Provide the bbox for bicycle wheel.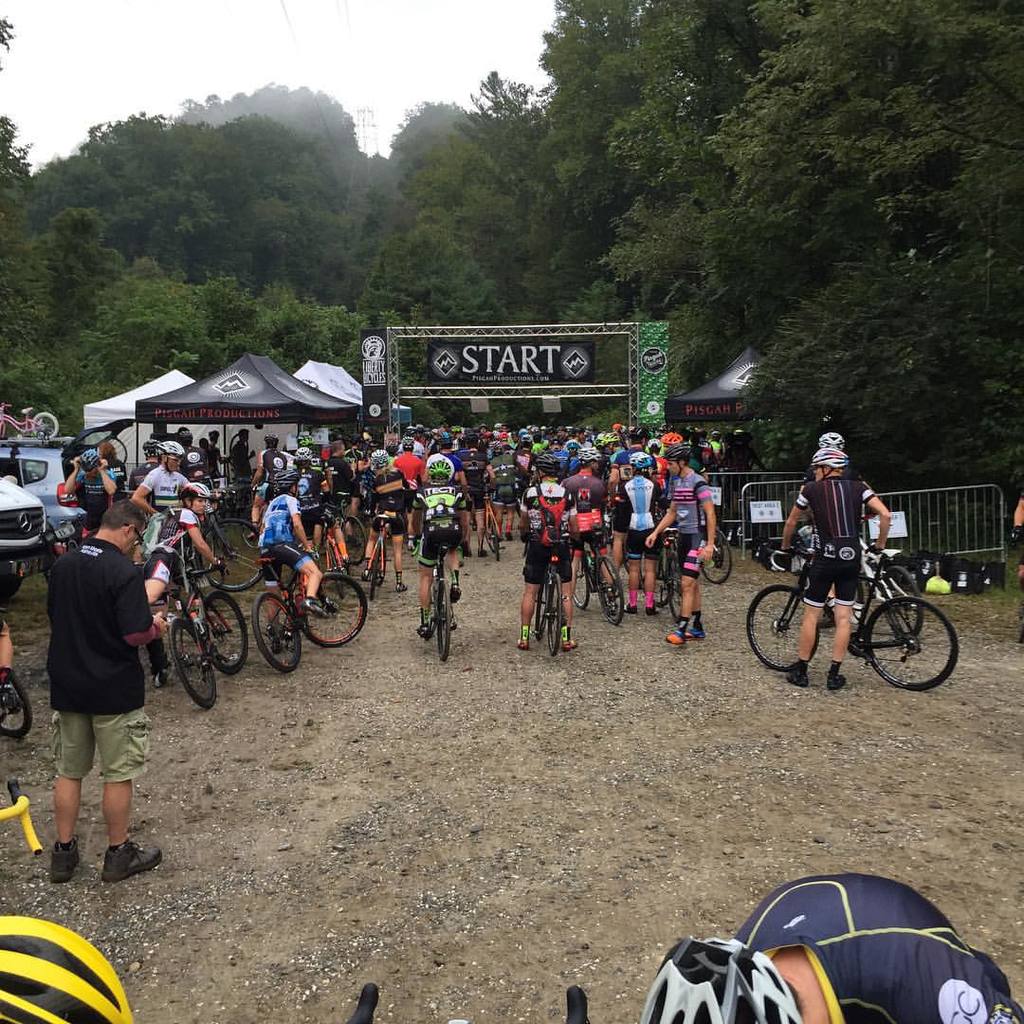
rect(591, 551, 626, 636).
